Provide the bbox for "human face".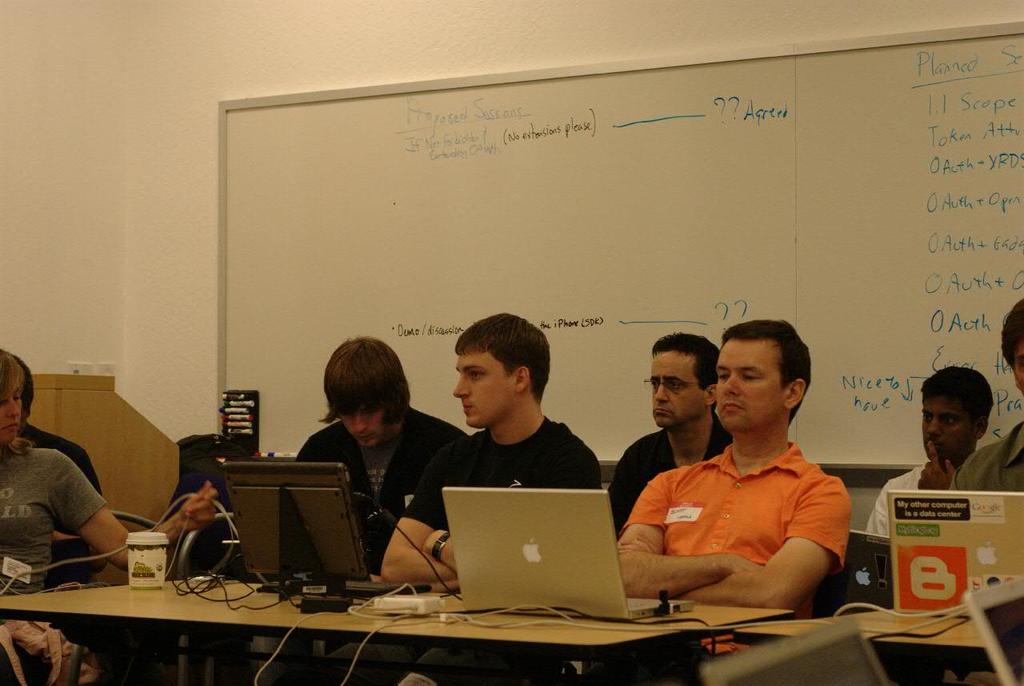
x1=454, y1=350, x2=515, y2=427.
